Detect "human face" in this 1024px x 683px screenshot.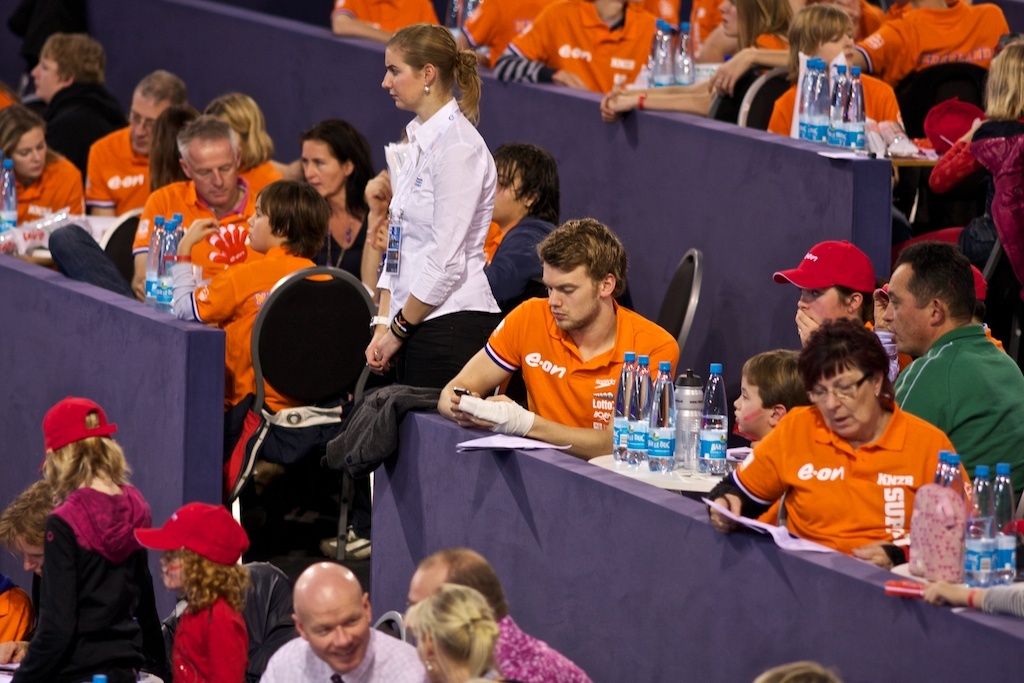
Detection: pyautogui.locateOnScreen(812, 365, 880, 439).
